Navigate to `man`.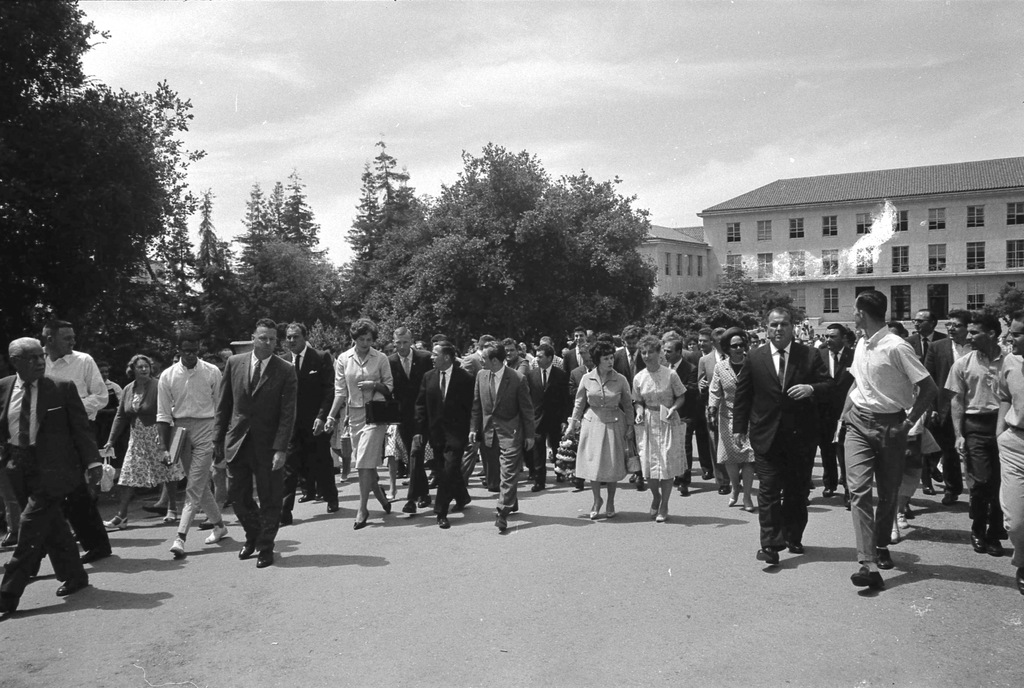
Navigation target: left=409, top=343, right=480, bottom=534.
